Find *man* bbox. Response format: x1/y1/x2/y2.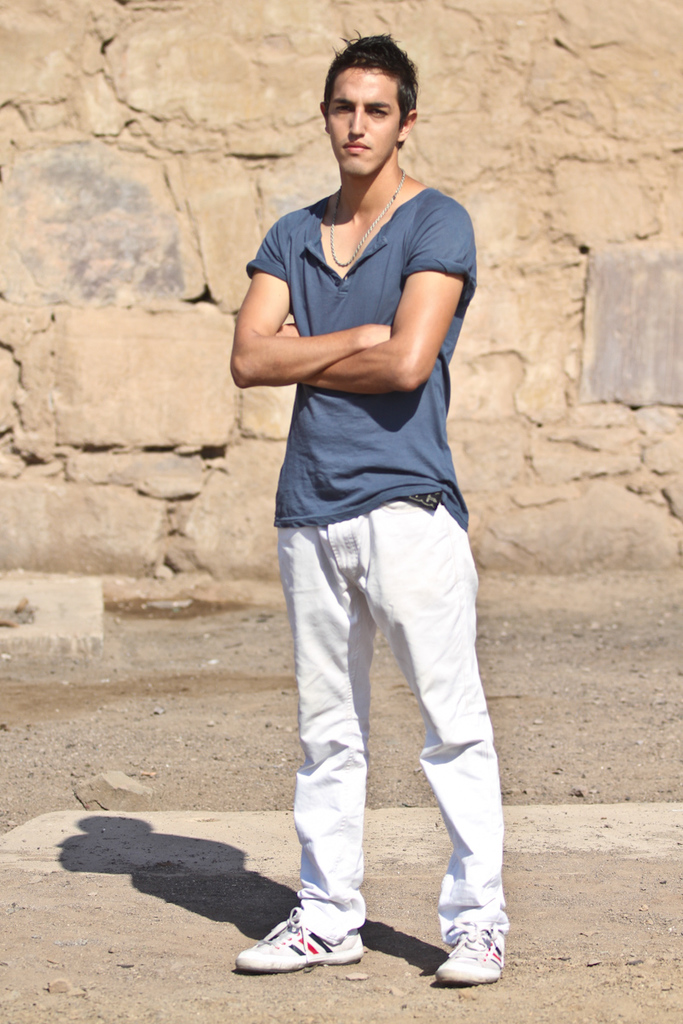
219/36/519/975.
